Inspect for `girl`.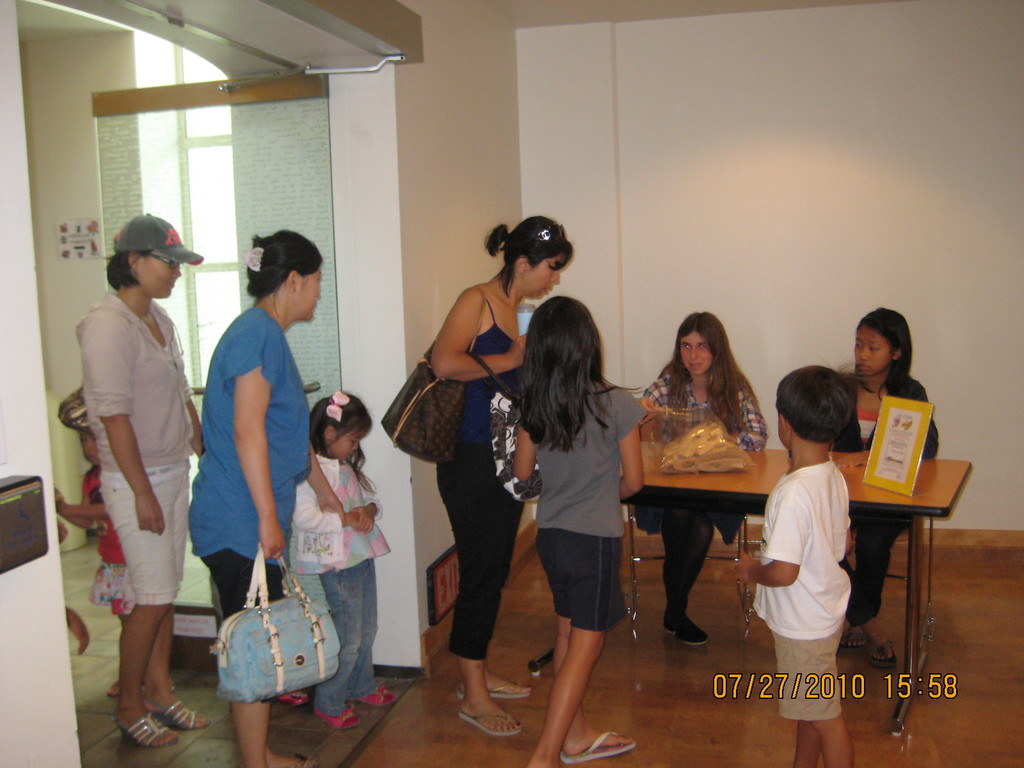
Inspection: [left=640, top=311, right=768, bottom=645].
